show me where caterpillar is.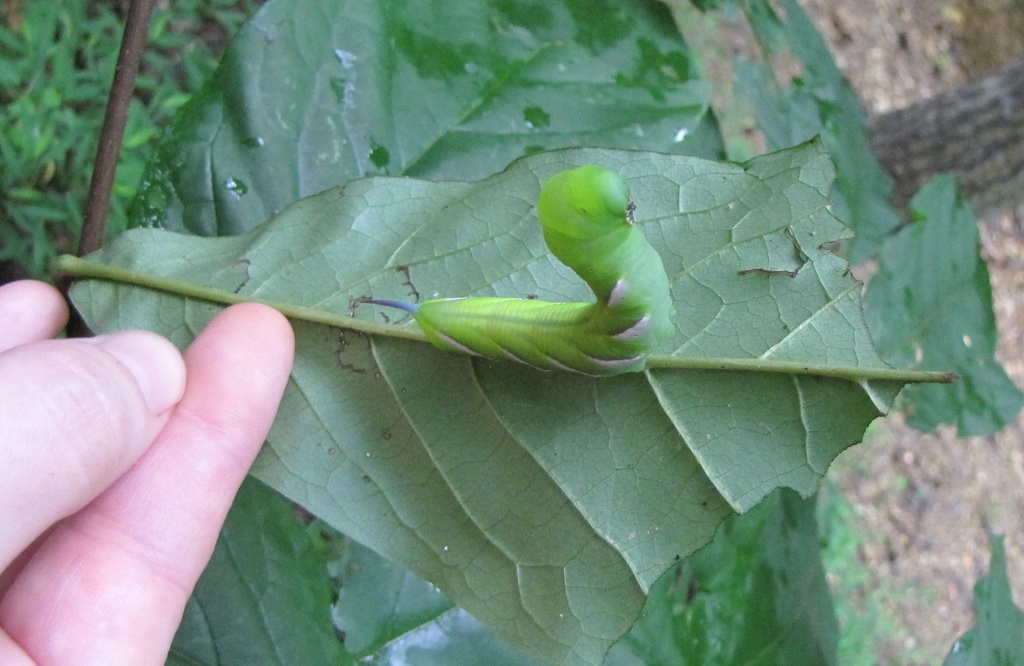
caterpillar is at [356, 160, 680, 378].
